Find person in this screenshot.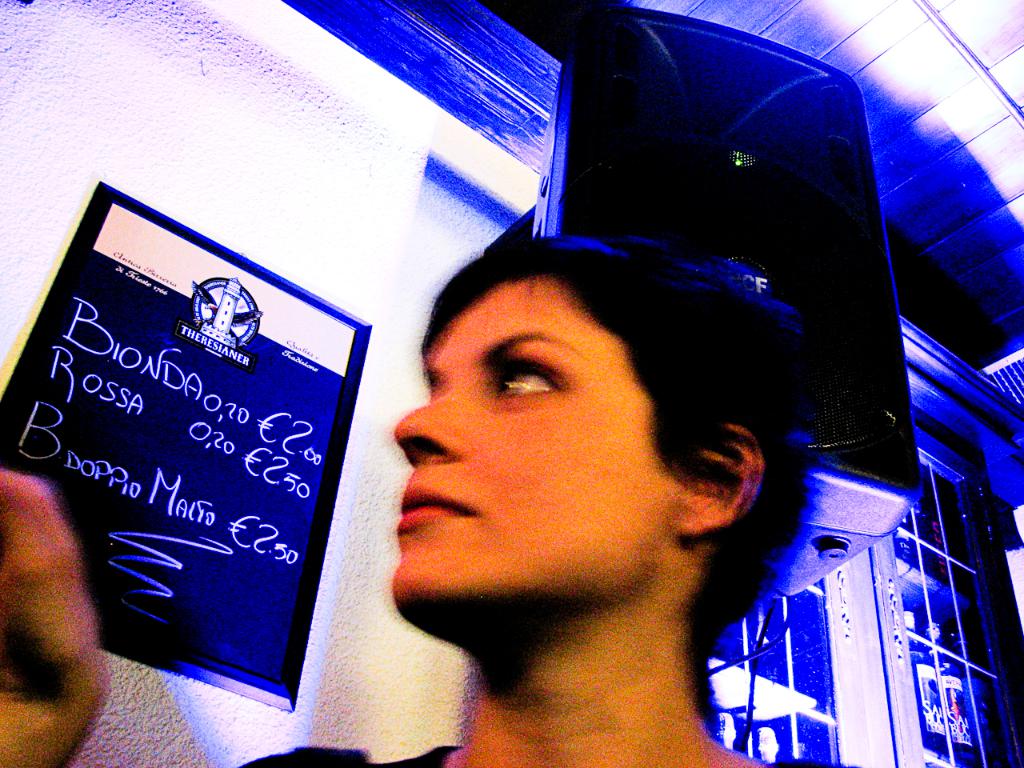
The bounding box for person is BBox(0, 231, 867, 767).
